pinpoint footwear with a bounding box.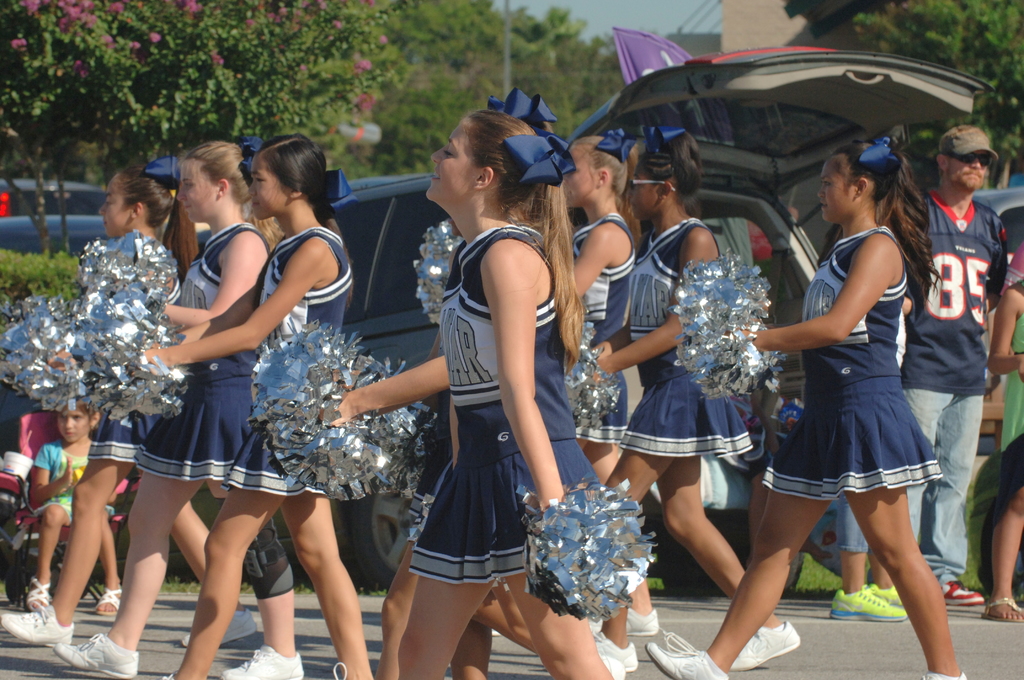
93/588/122/615.
